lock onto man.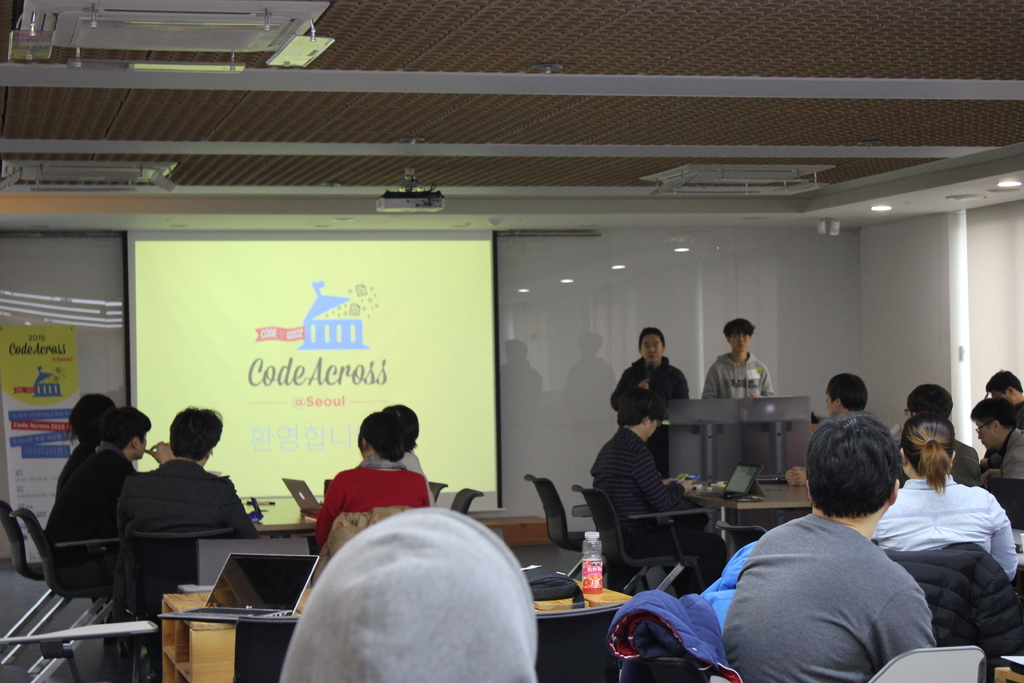
Locked: bbox=[778, 367, 879, 490].
